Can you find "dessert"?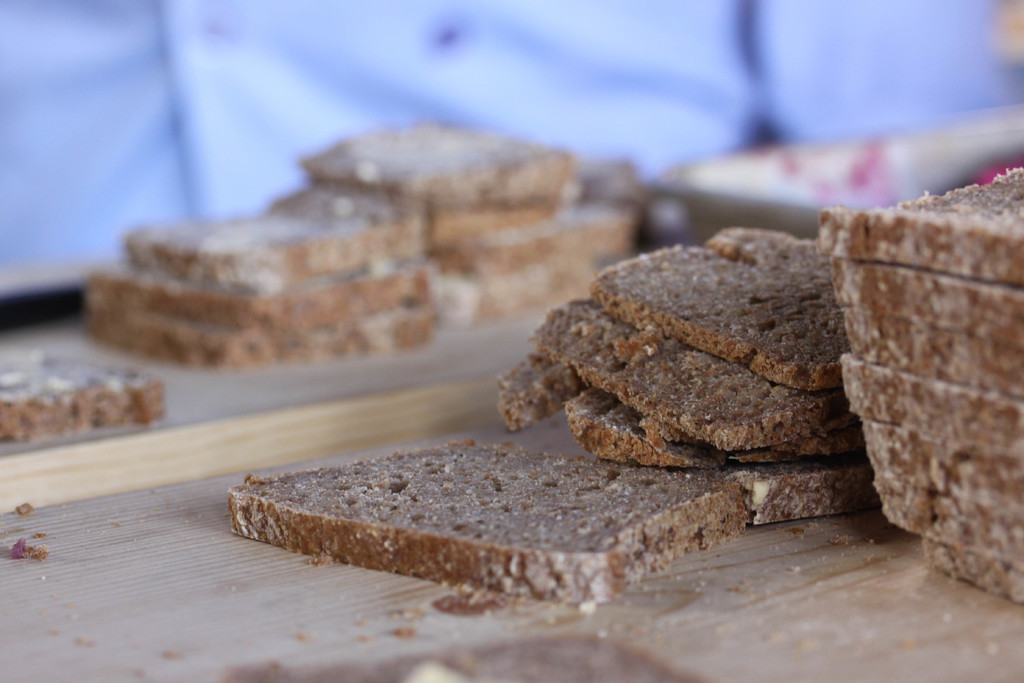
Yes, bounding box: region(118, 181, 423, 284).
